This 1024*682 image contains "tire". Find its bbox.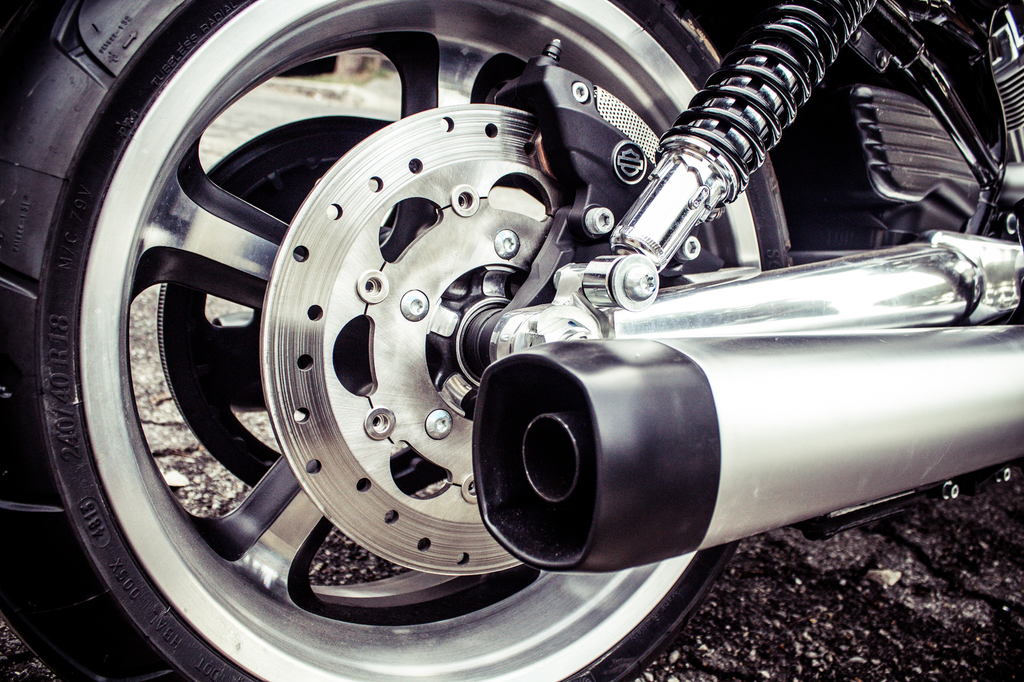
0 0 795 681.
